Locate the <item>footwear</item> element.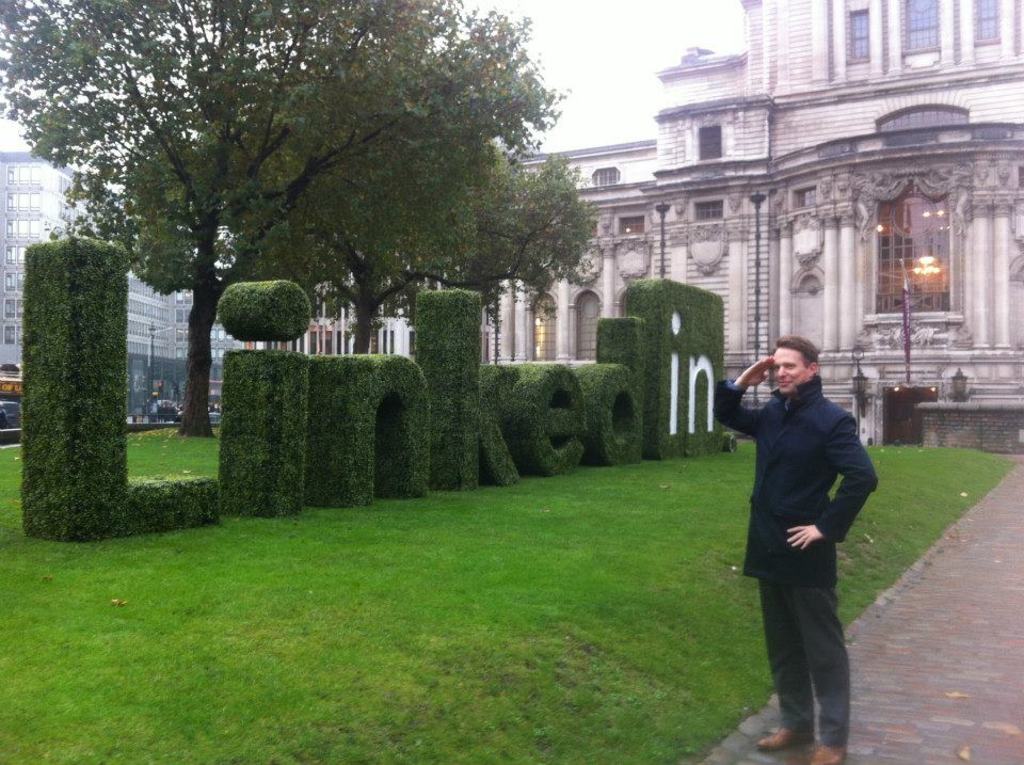
Element bbox: 819 743 847 764.
